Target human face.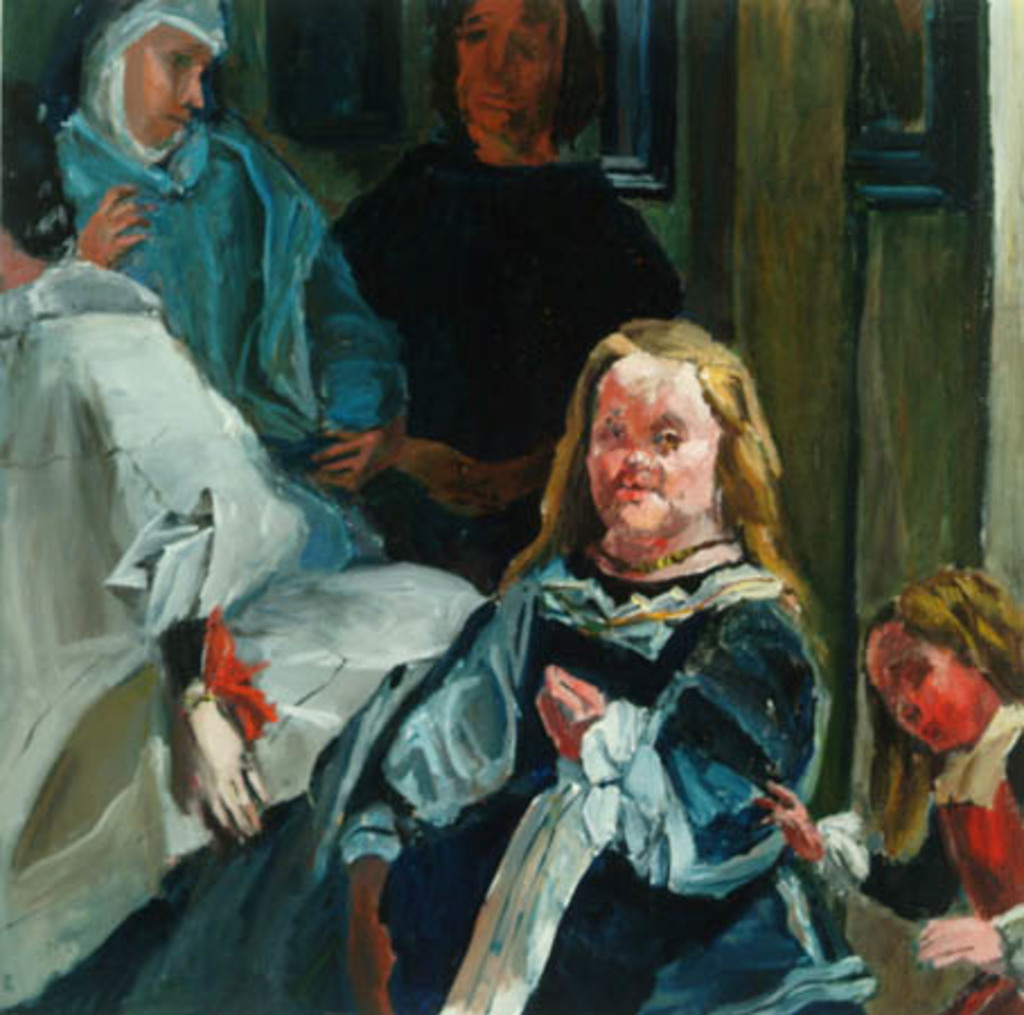
Target region: select_region(584, 372, 717, 544).
